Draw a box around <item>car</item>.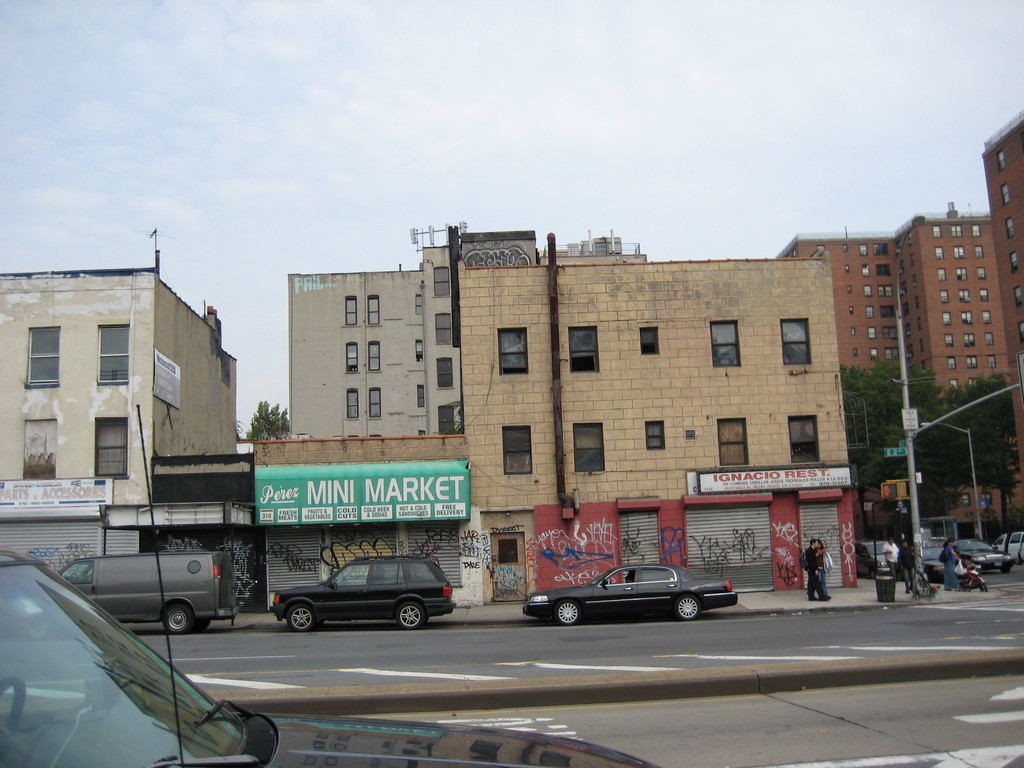
select_region(858, 540, 912, 575).
